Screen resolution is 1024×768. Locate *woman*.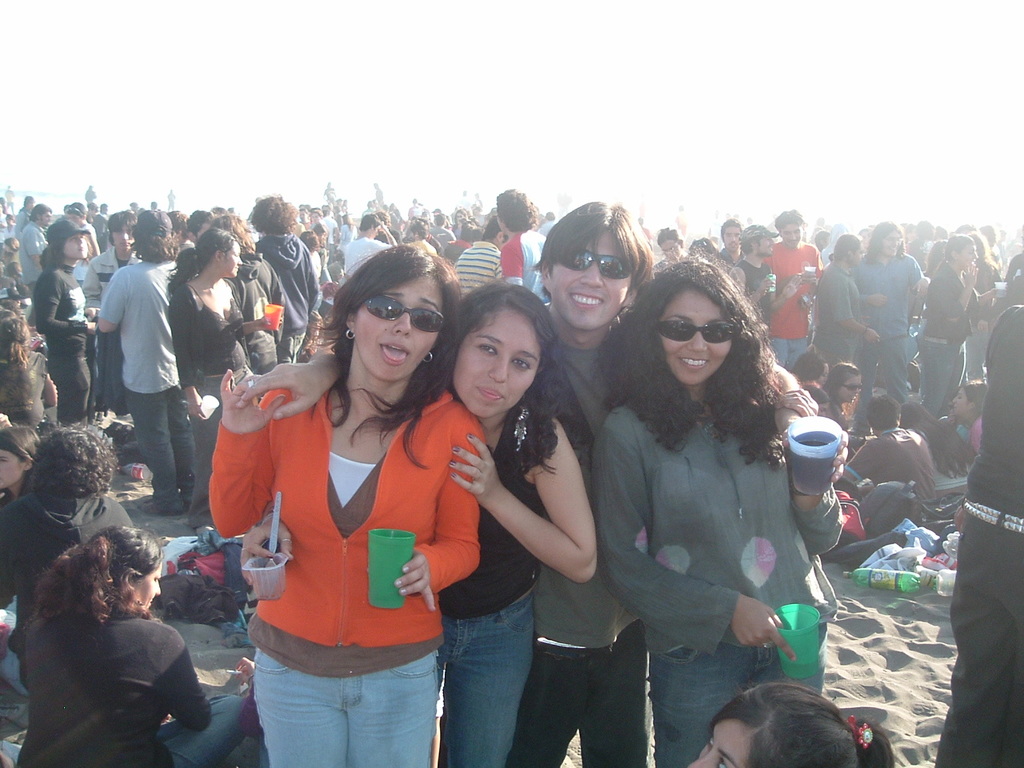
bbox(338, 214, 354, 248).
